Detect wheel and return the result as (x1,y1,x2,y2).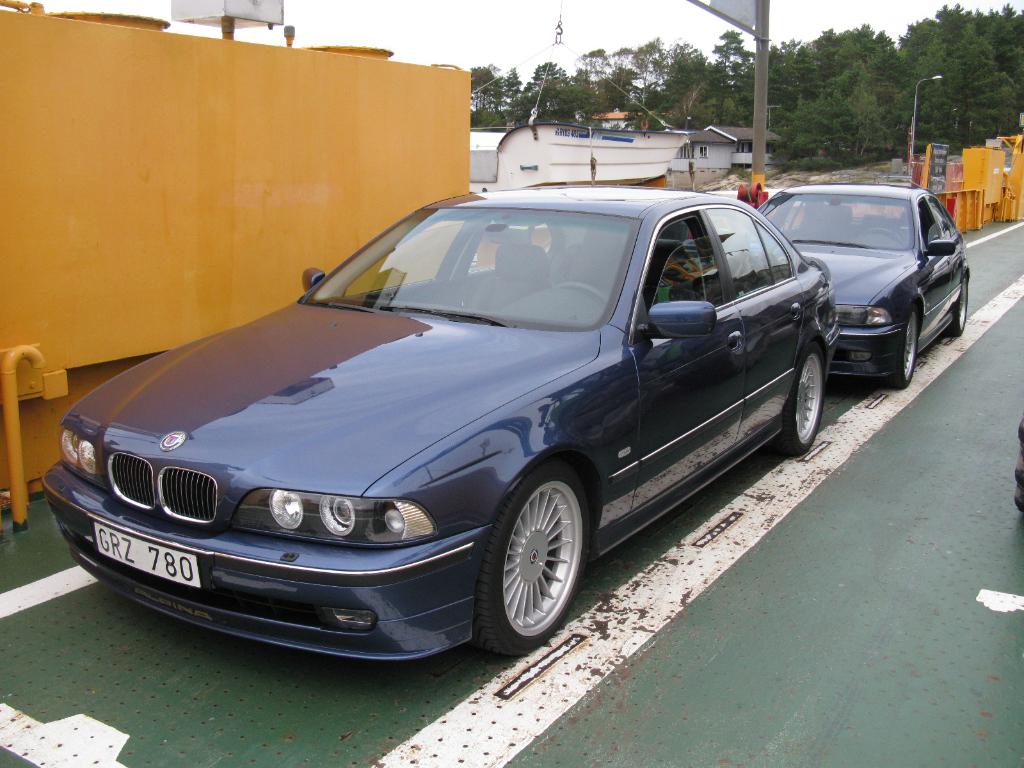
(887,303,918,388).
